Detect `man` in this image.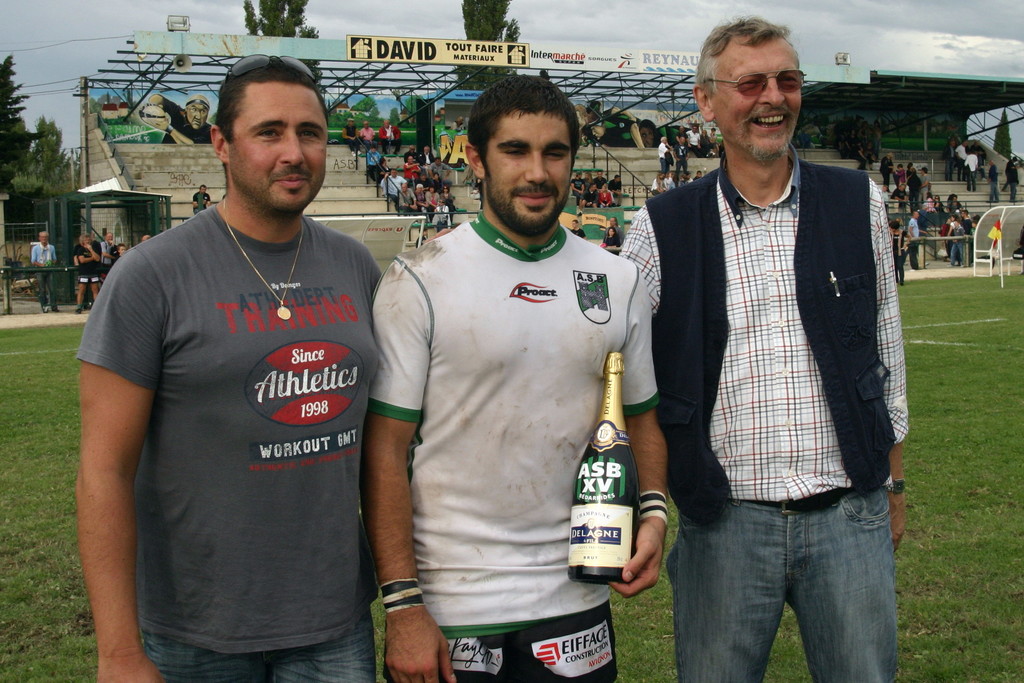
Detection: bbox=[377, 117, 401, 153].
